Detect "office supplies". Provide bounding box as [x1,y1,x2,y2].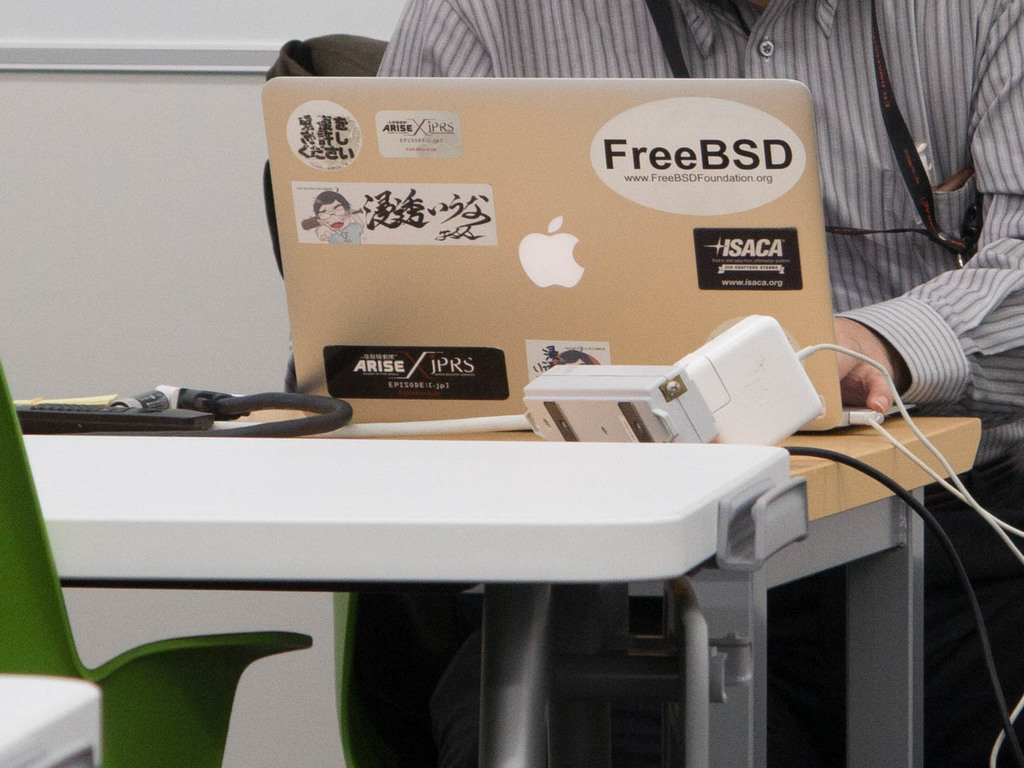
[0,362,316,767].
